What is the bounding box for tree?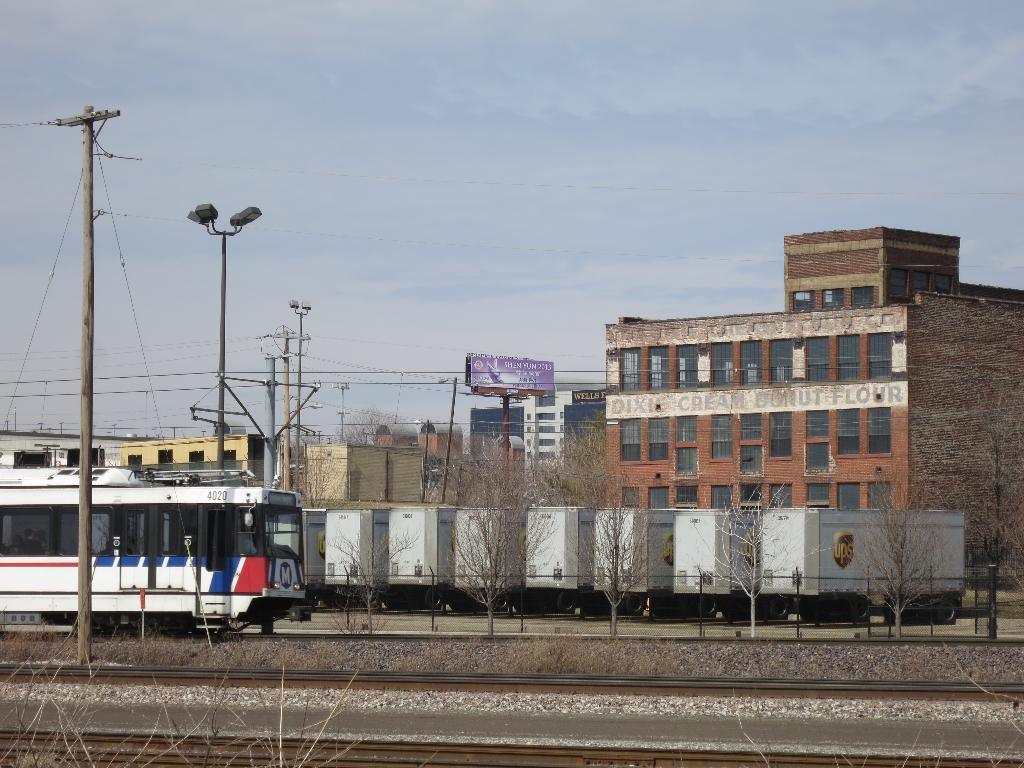
[x1=943, y1=396, x2=1023, y2=595].
